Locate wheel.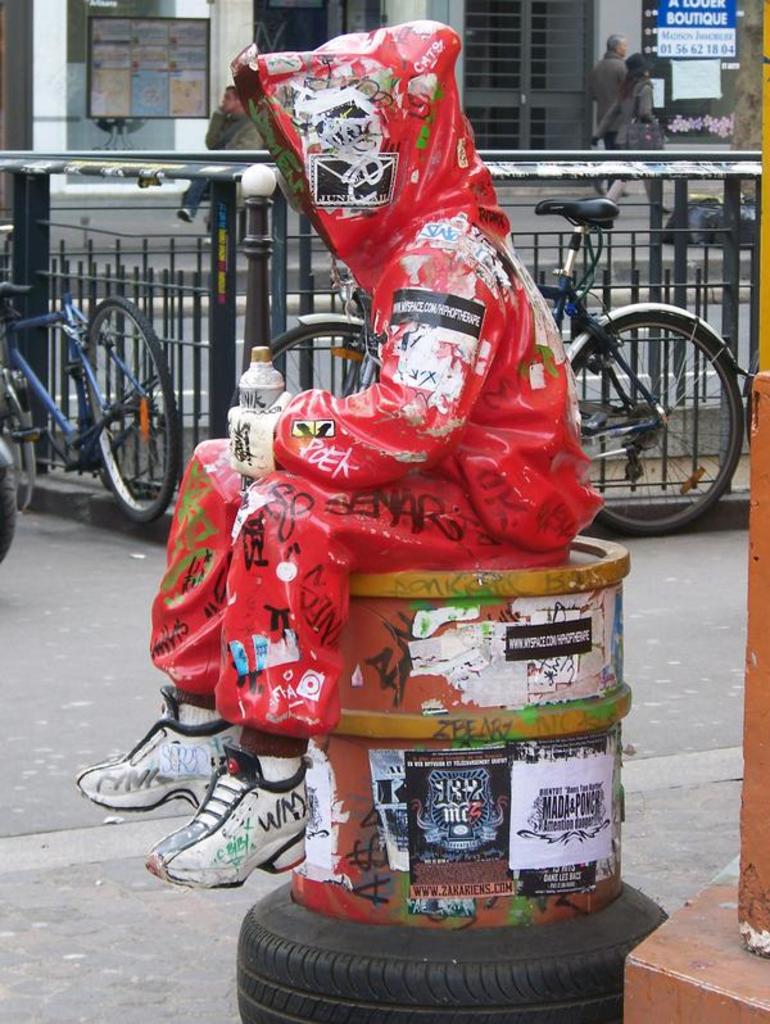
Bounding box: (left=0, top=465, right=17, bottom=565).
